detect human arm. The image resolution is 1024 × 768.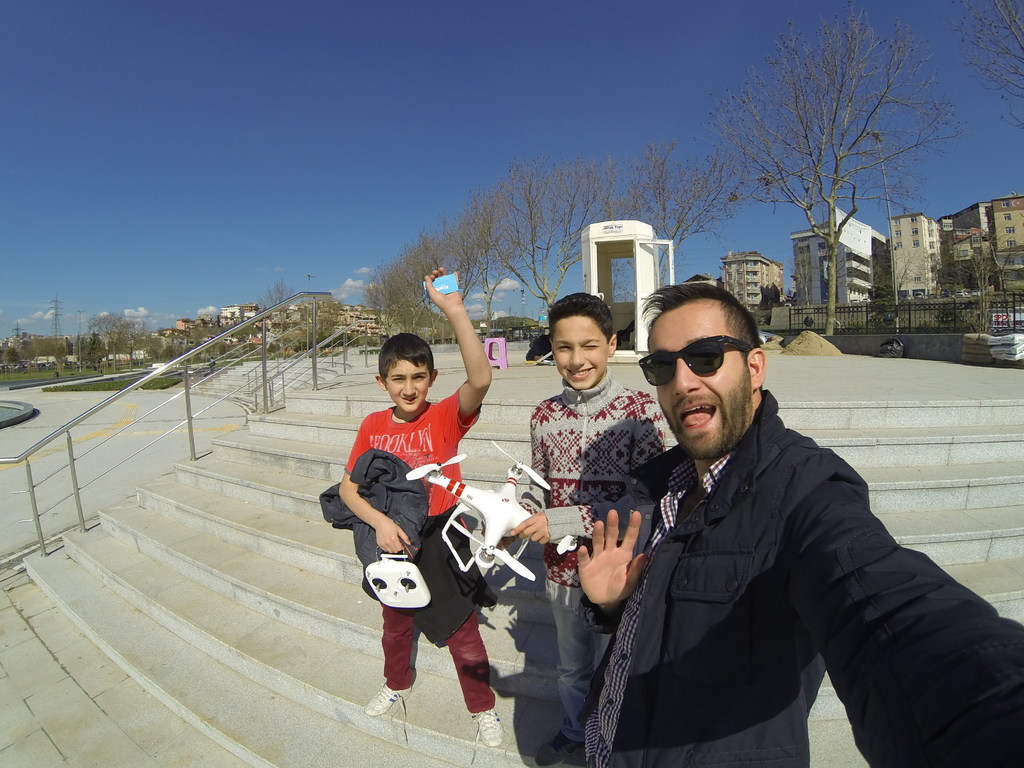
region(505, 387, 554, 532).
